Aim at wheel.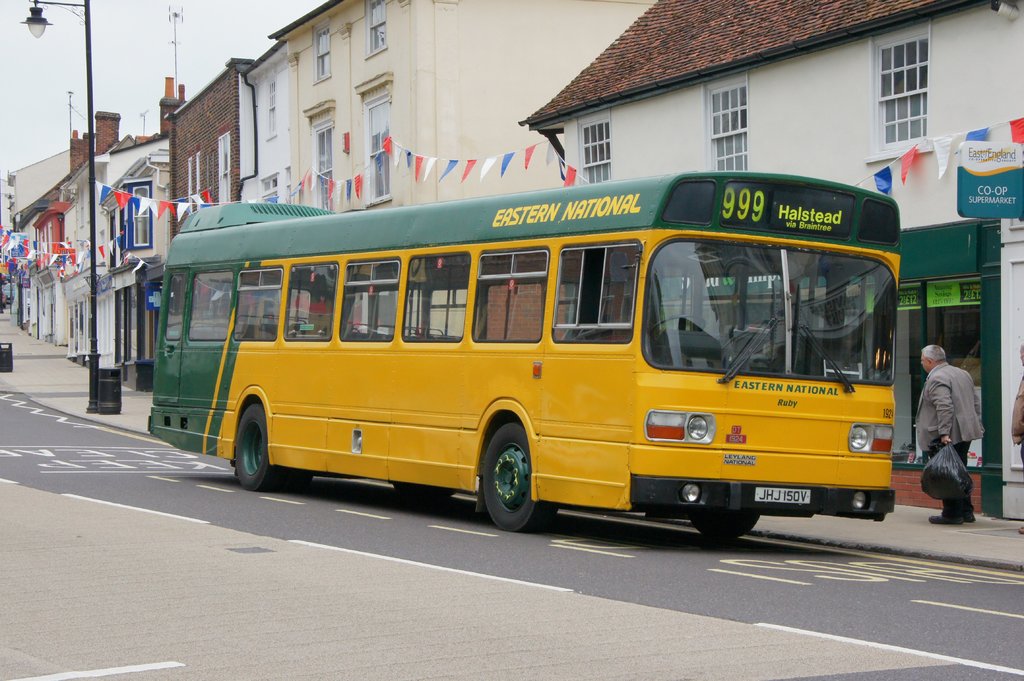
Aimed at (x1=648, y1=314, x2=707, y2=340).
